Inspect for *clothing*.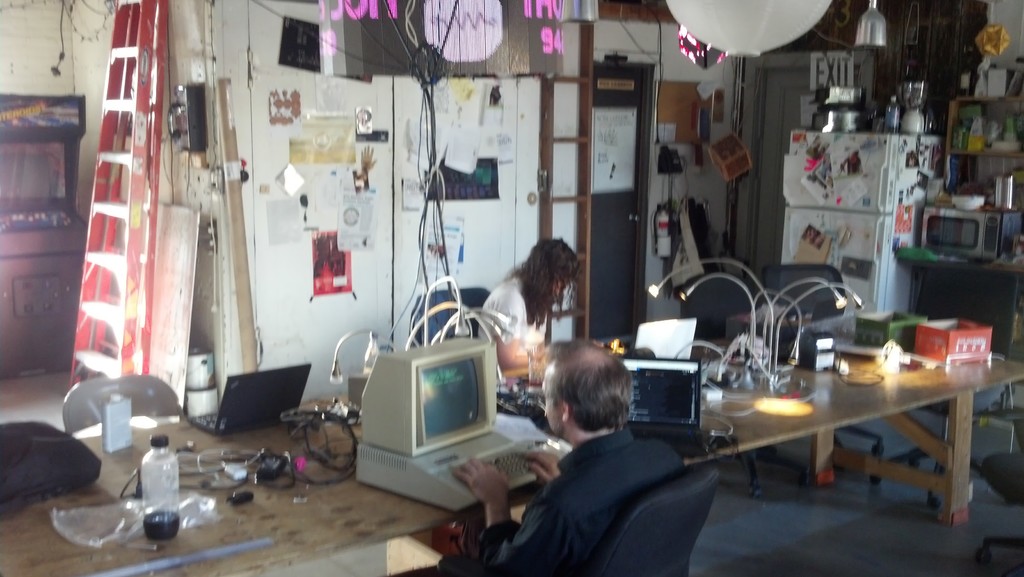
Inspection: l=482, t=273, r=543, b=354.
